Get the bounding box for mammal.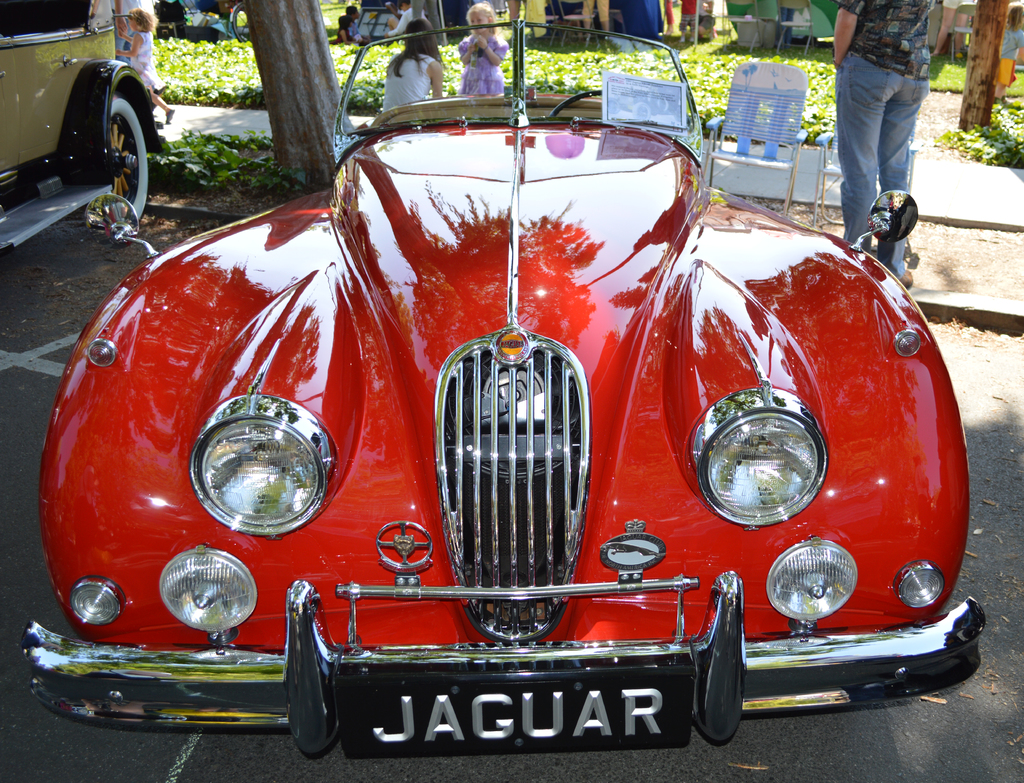
box(335, 13, 360, 43).
